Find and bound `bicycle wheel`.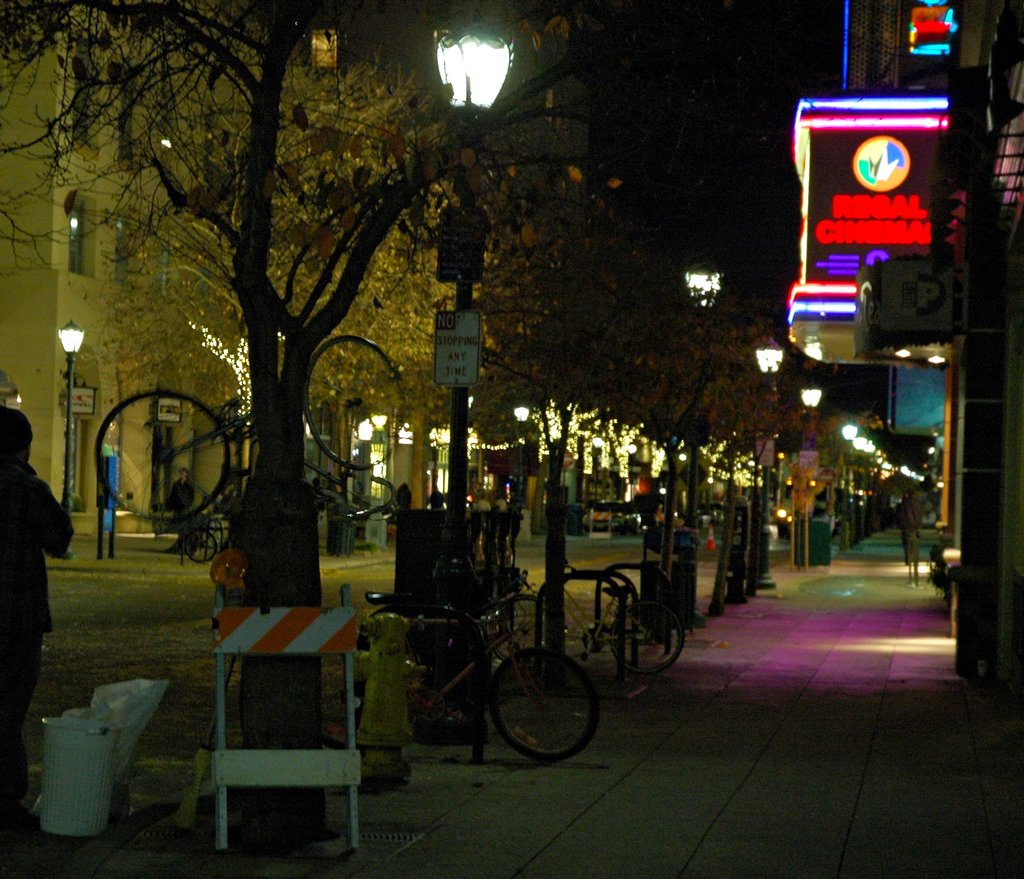
Bound: <box>479,657,588,764</box>.
